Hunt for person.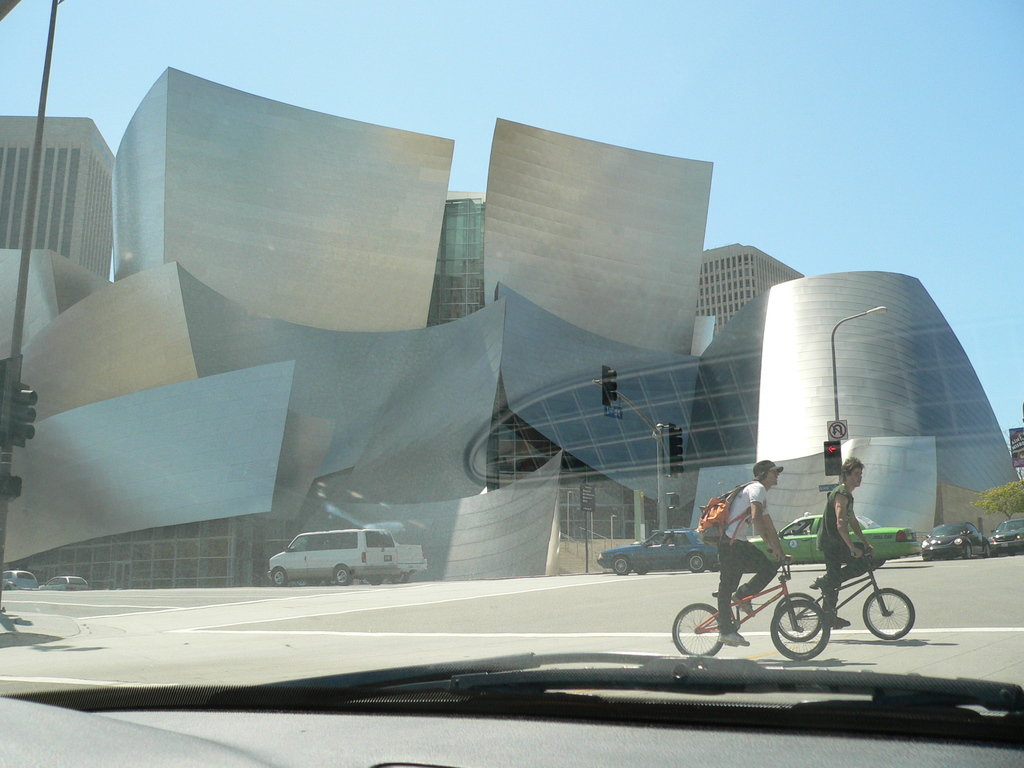
Hunted down at pyautogui.locateOnScreen(716, 460, 788, 648).
